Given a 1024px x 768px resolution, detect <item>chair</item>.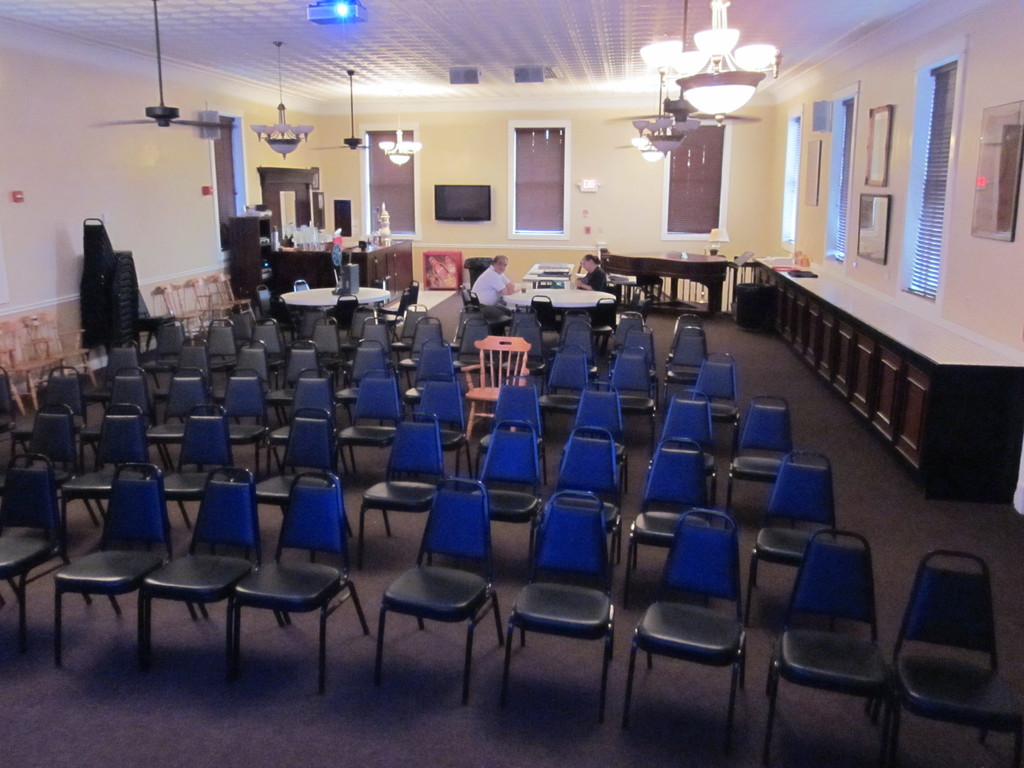
(x1=620, y1=504, x2=750, y2=748).
